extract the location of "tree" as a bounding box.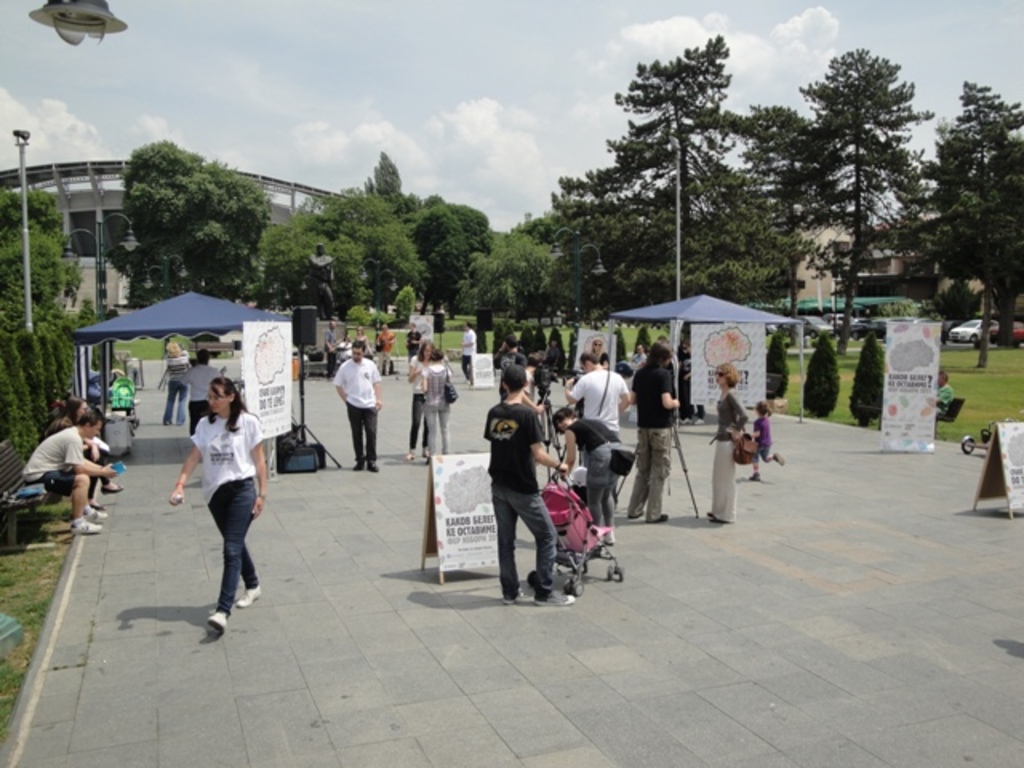
detection(549, 27, 795, 296).
